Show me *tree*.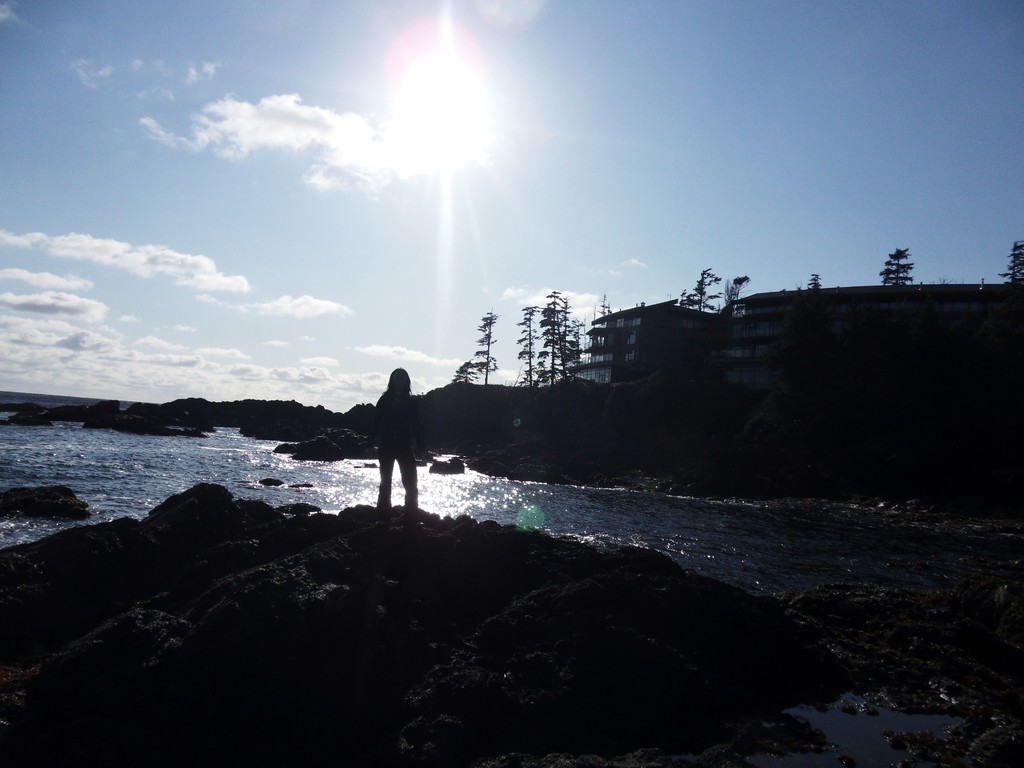
*tree* is here: crop(686, 270, 726, 312).
